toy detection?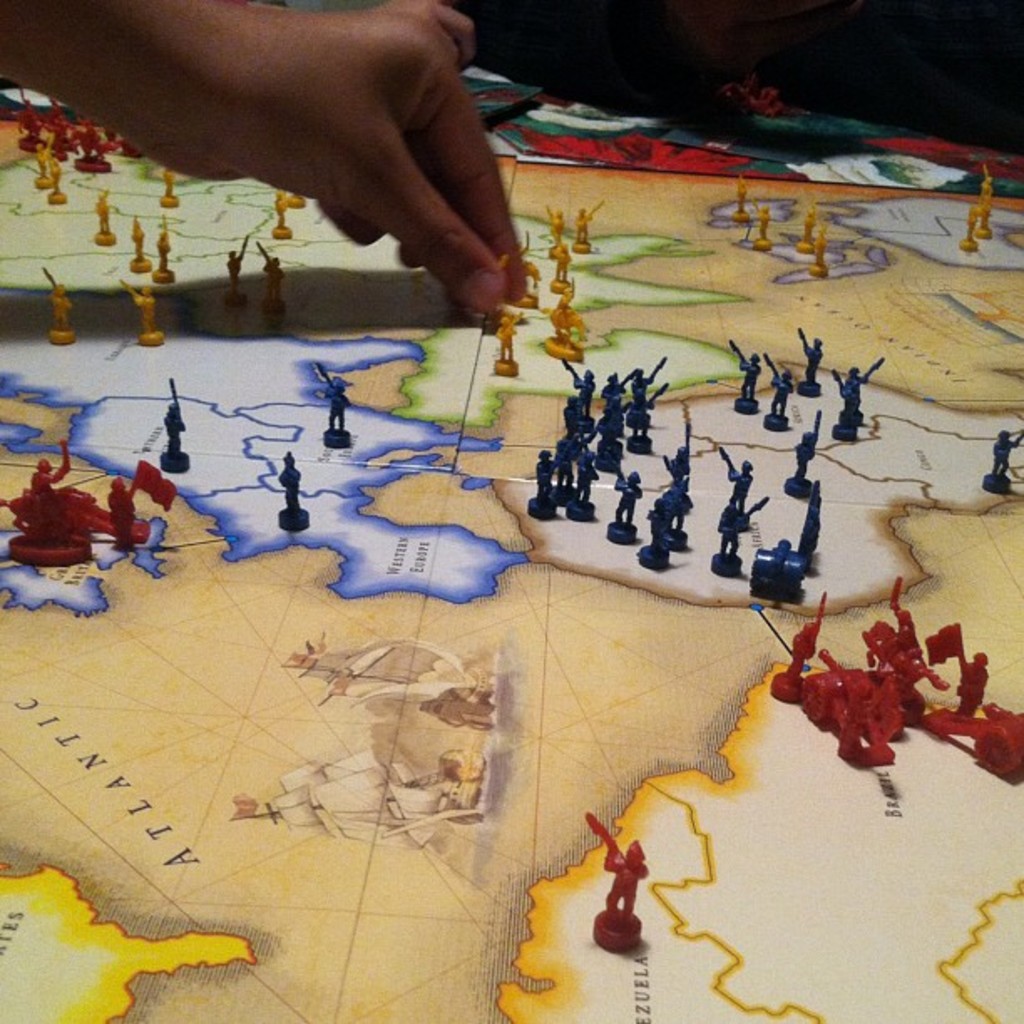
BBox(288, 189, 313, 209)
